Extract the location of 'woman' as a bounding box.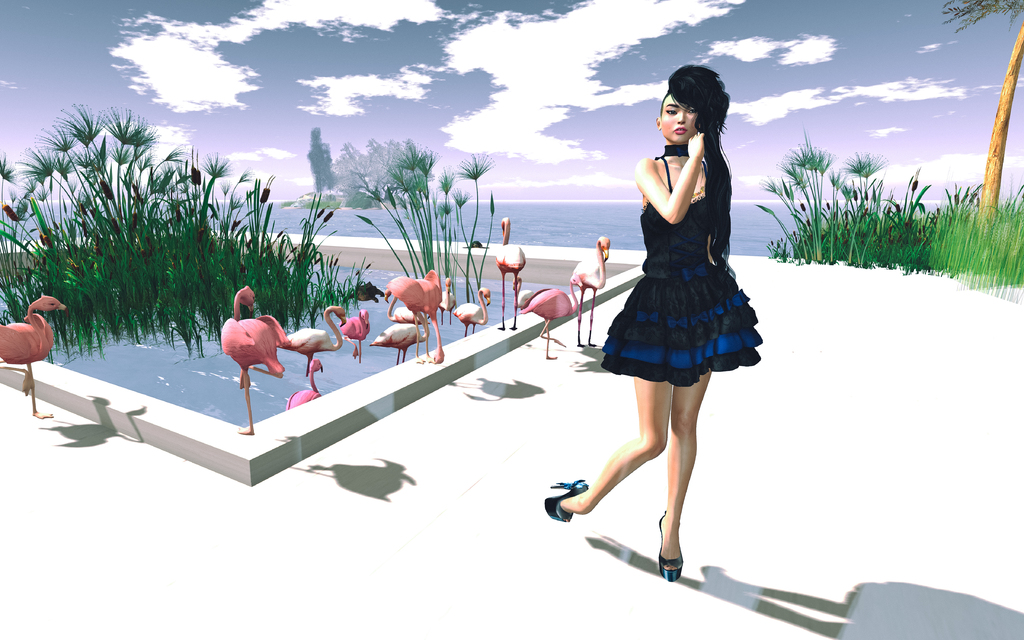
BBox(575, 100, 755, 576).
